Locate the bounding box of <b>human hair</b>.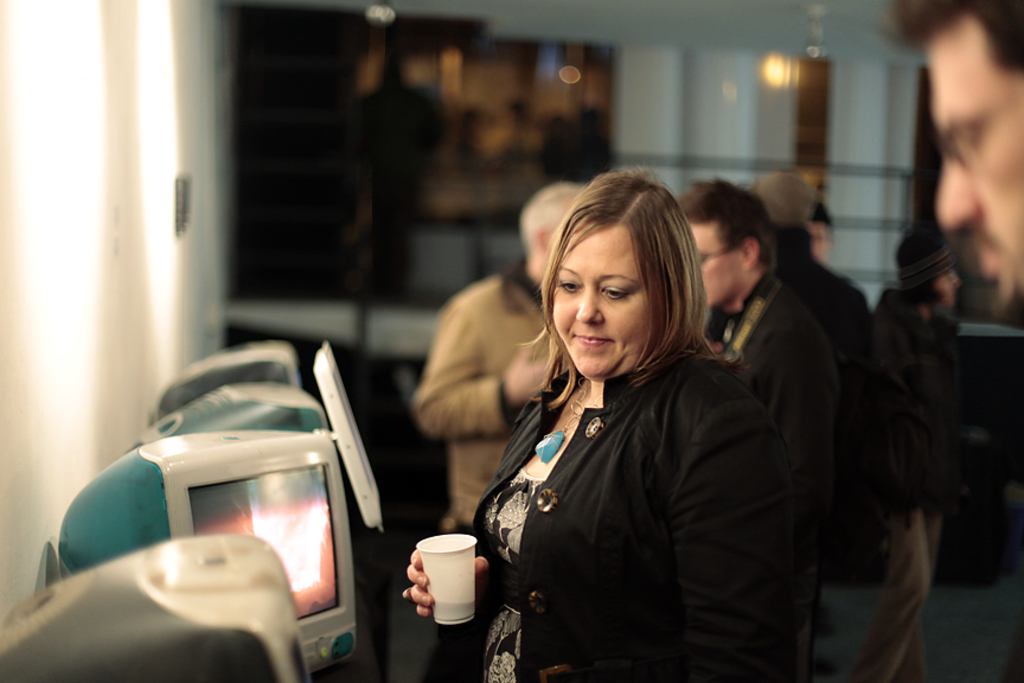
Bounding box: locate(520, 179, 583, 258).
